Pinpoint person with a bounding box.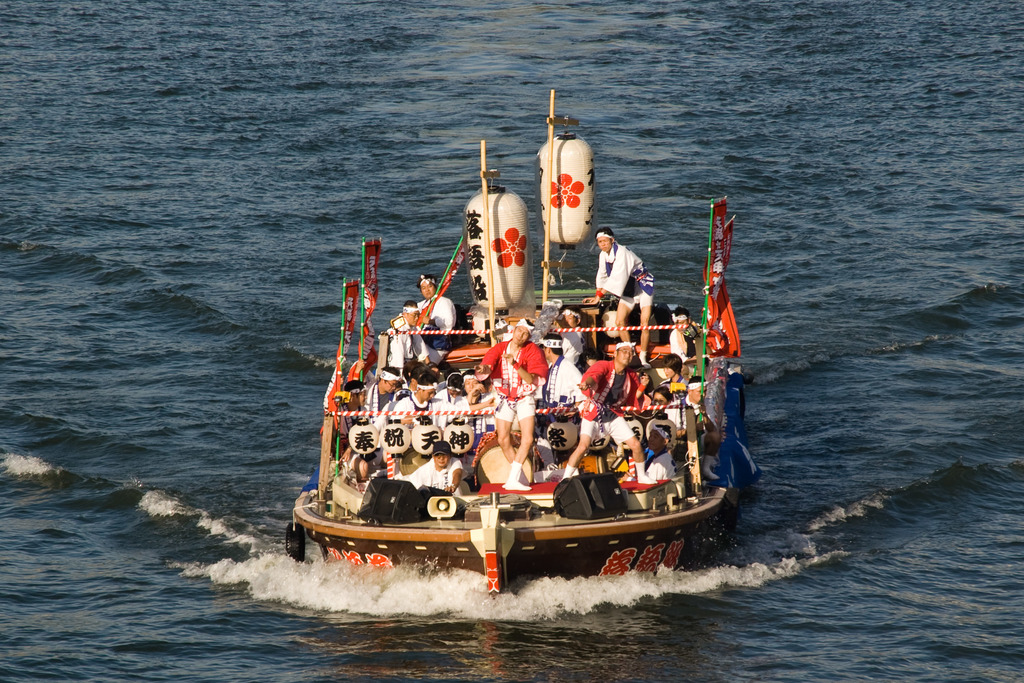
x1=596 y1=215 x2=655 y2=329.
